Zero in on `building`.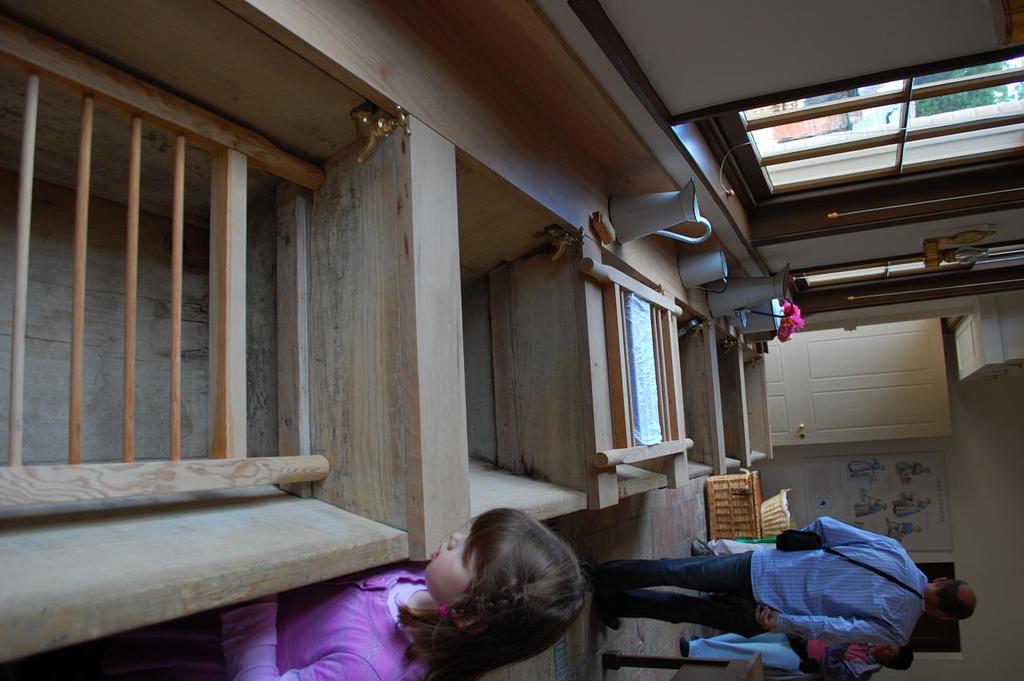
Zeroed in: detection(0, 0, 1023, 680).
